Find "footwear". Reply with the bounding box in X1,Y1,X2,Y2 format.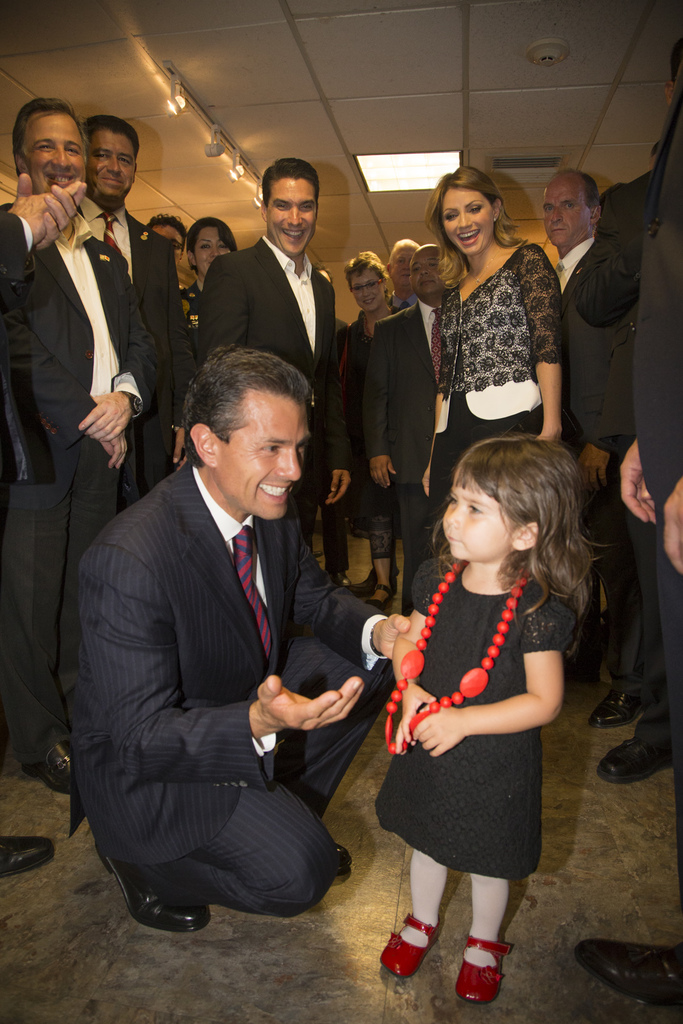
99,834,214,934.
